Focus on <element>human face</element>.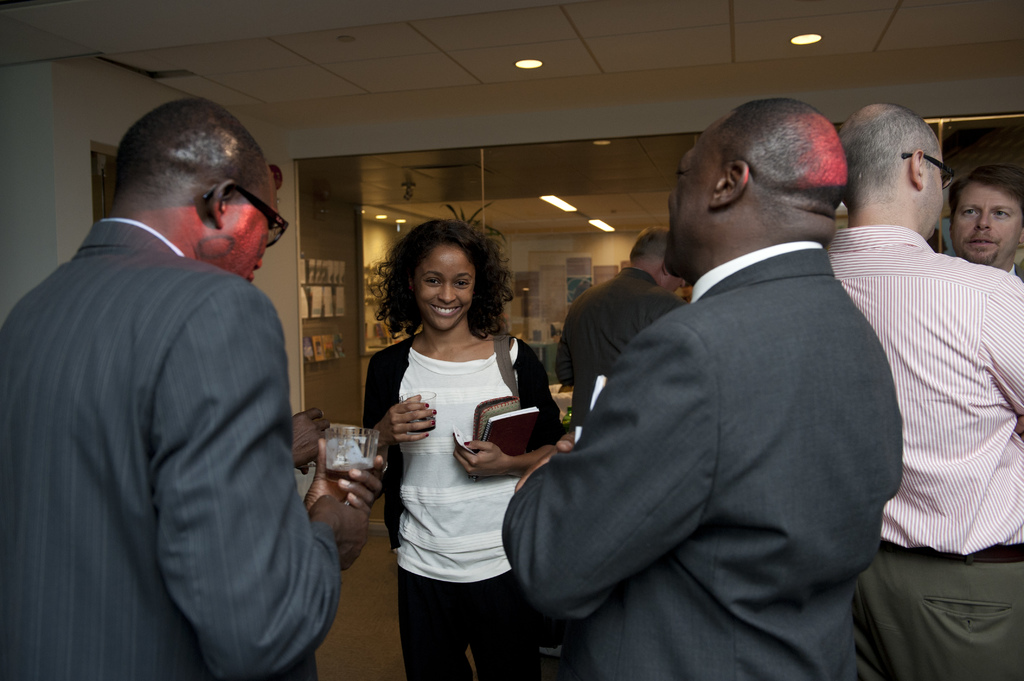
Focused at locate(952, 177, 1023, 265).
